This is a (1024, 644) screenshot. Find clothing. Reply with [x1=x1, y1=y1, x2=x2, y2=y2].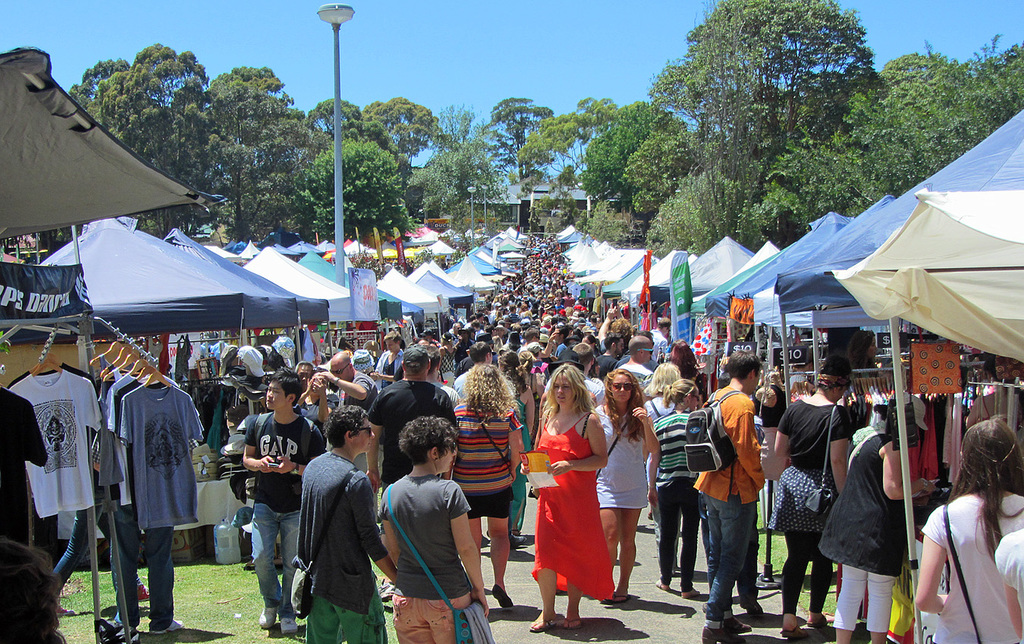
[x1=345, y1=363, x2=375, y2=414].
